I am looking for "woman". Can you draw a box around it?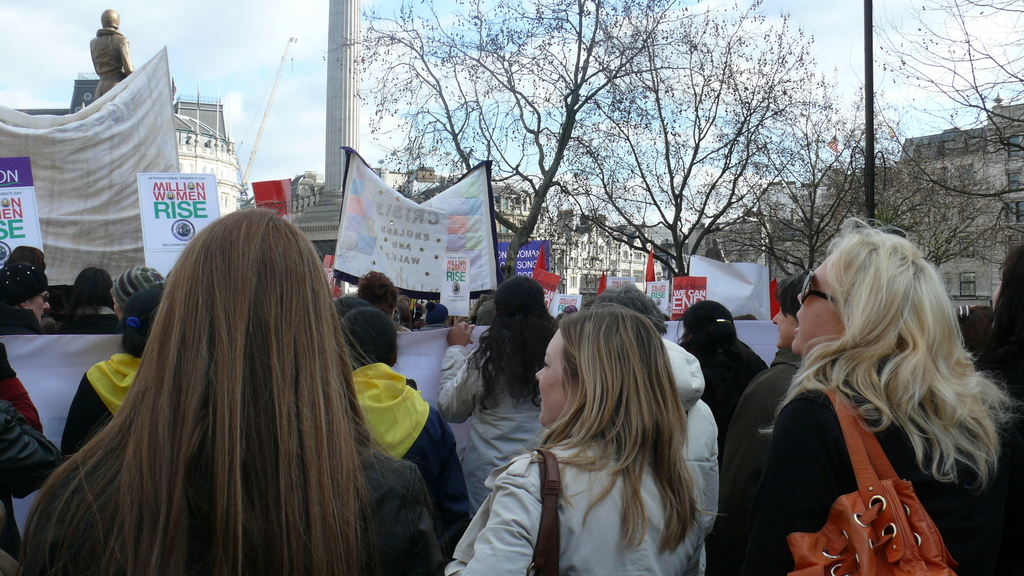
Sure, the bounding box is {"x1": 0, "y1": 257, "x2": 52, "y2": 335}.
